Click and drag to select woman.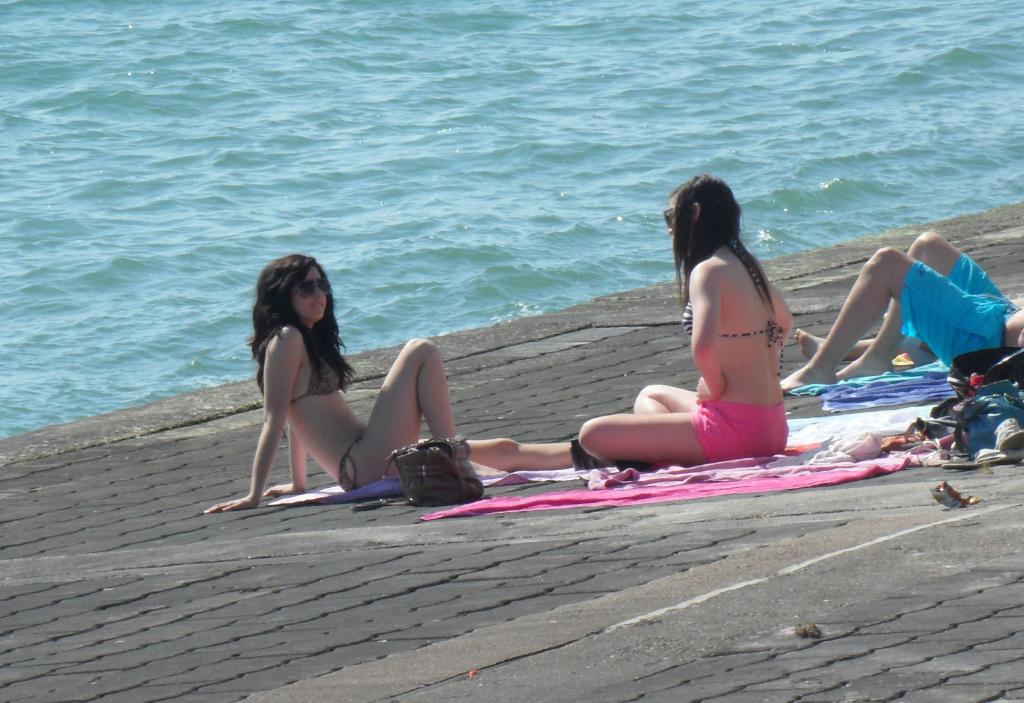
Selection: [x1=204, y1=255, x2=577, y2=512].
